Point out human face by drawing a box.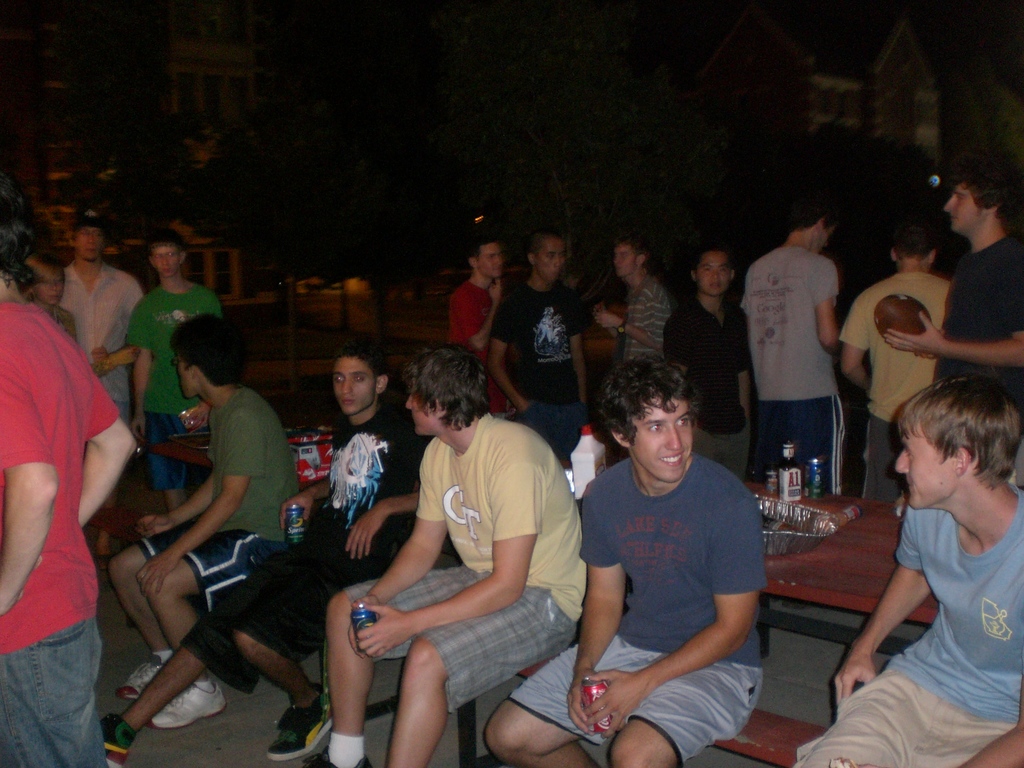
(x1=79, y1=230, x2=99, y2=254).
